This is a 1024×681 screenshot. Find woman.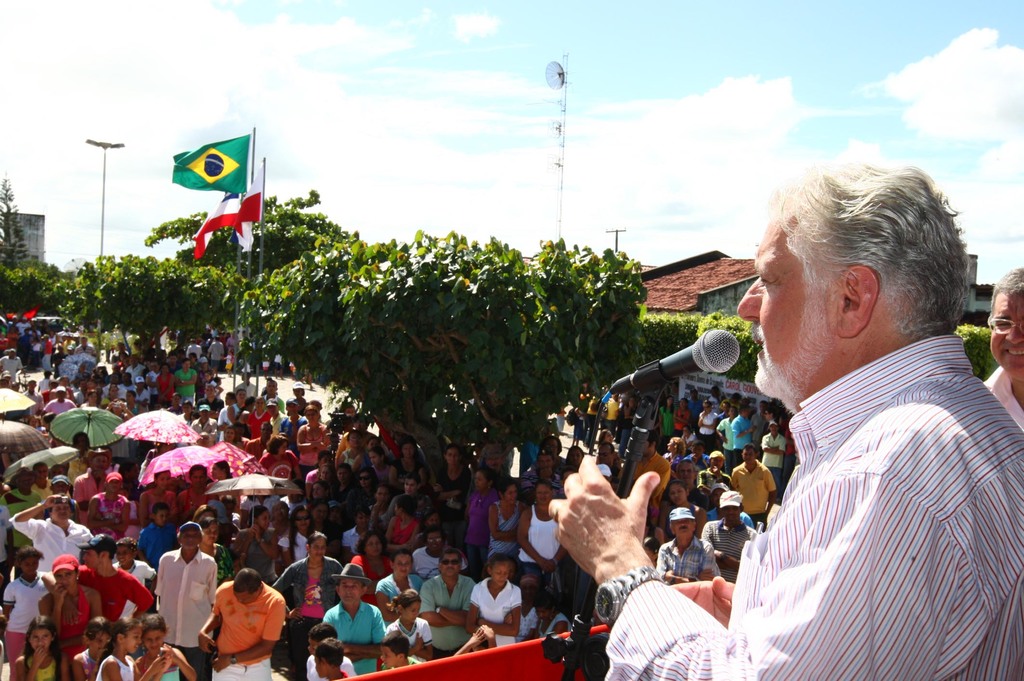
Bounding box: bbox(675, 396, 691, 433).
